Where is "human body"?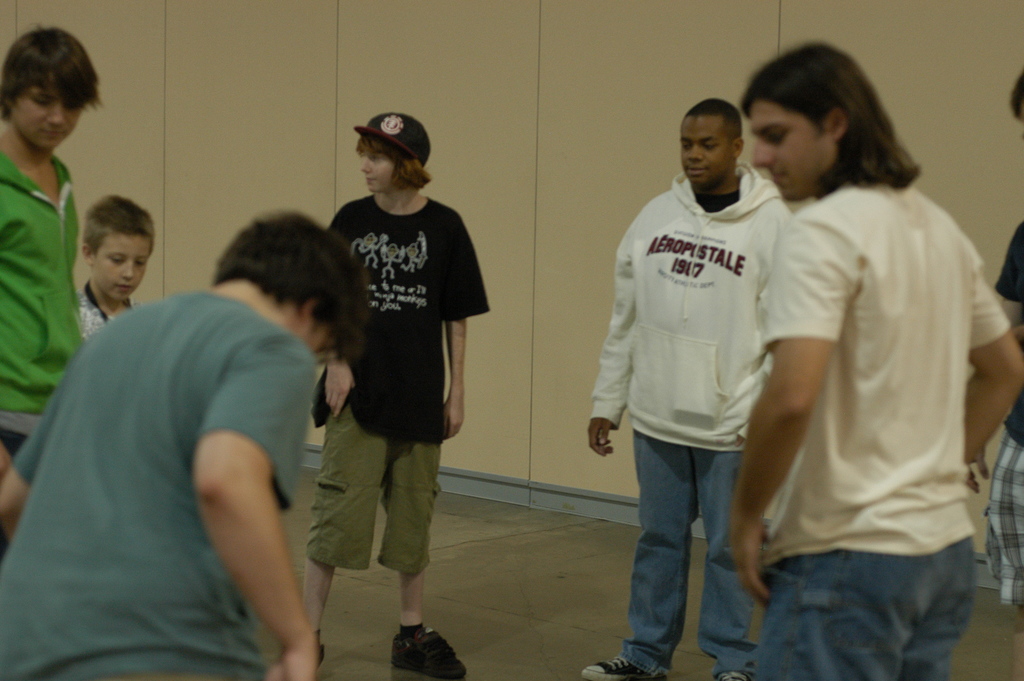
detection(723, 41, 996, 677).
